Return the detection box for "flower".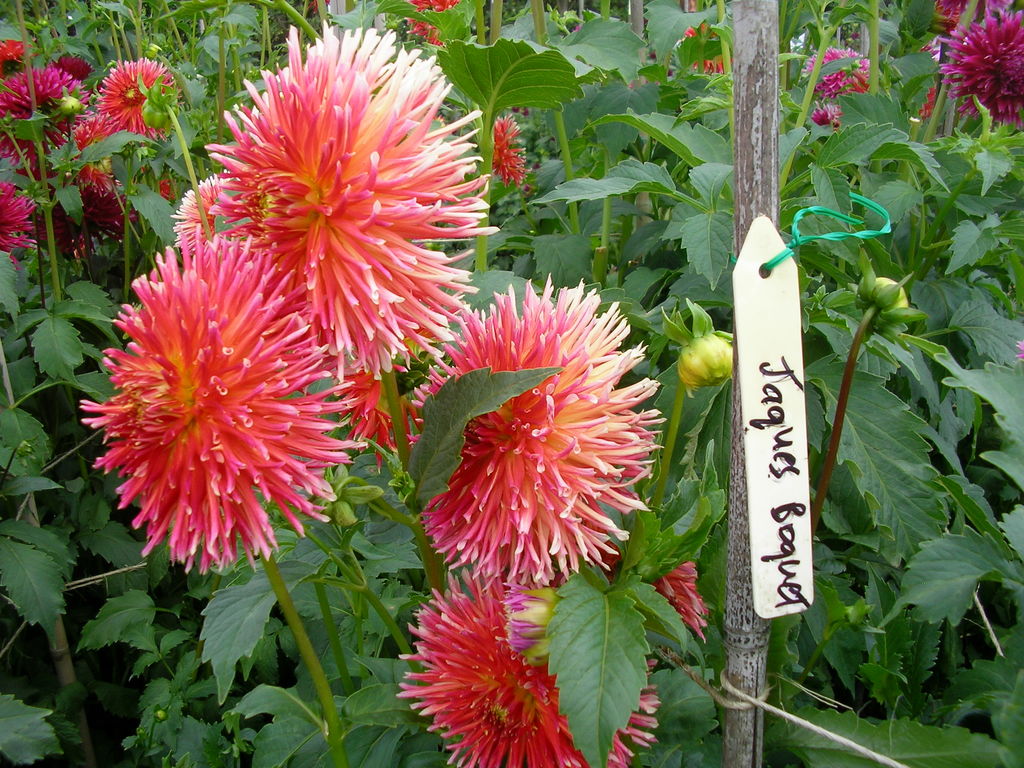
pyautogui.locateOnScreen(800, 43, 877, 101).
